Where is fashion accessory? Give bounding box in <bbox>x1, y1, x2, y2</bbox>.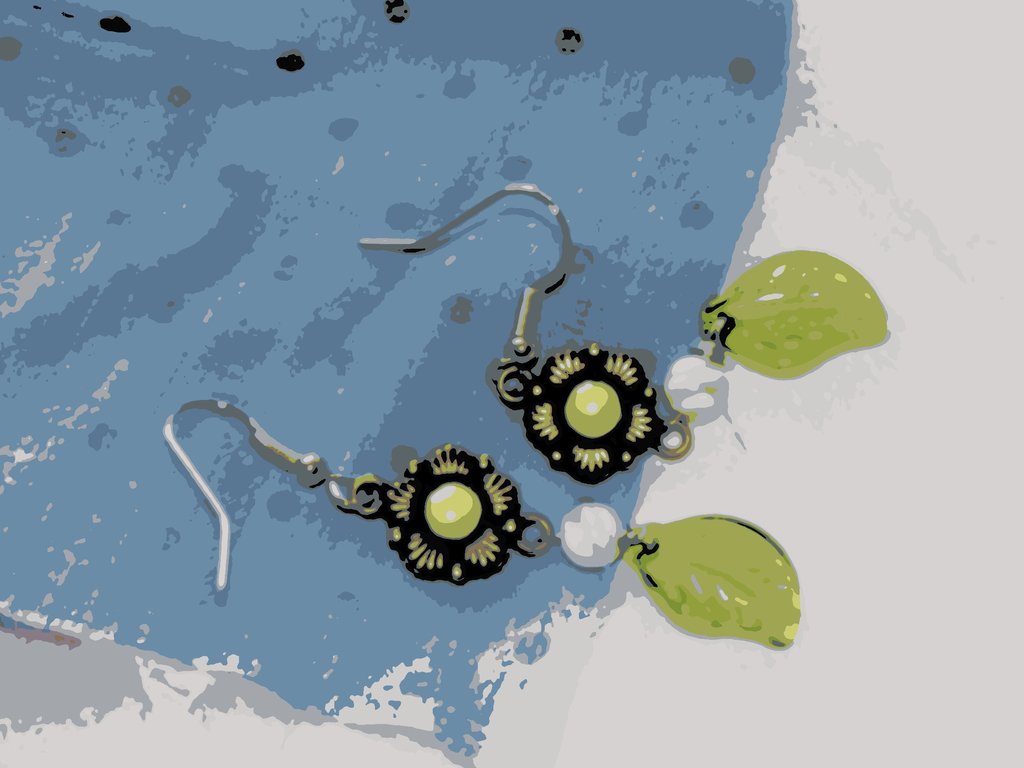
<bbox>362, 180, 893, 490</bbox>.
